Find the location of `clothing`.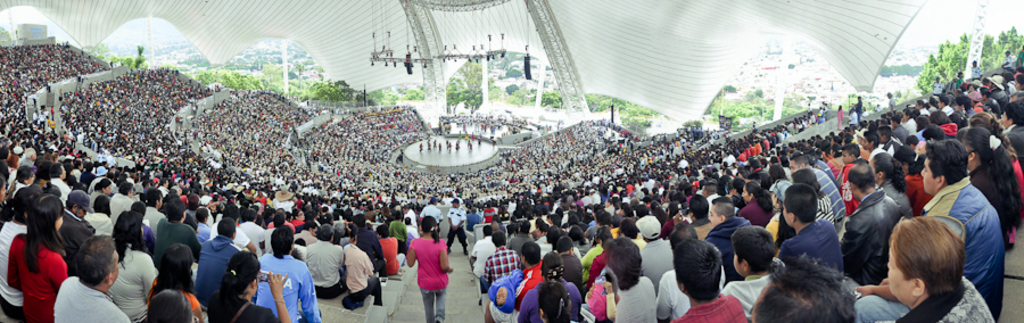
Location: [left=9, top=235, right=66, bottom=322].
